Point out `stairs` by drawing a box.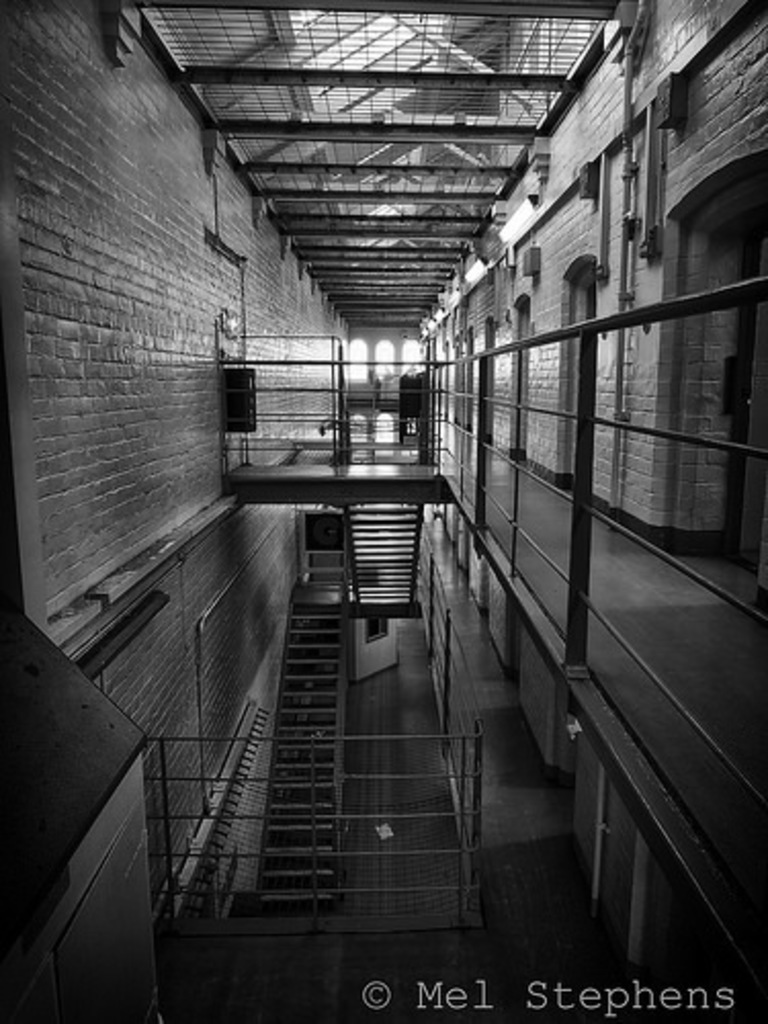
[x1=252, y1=606, x2=346, y2=918].
